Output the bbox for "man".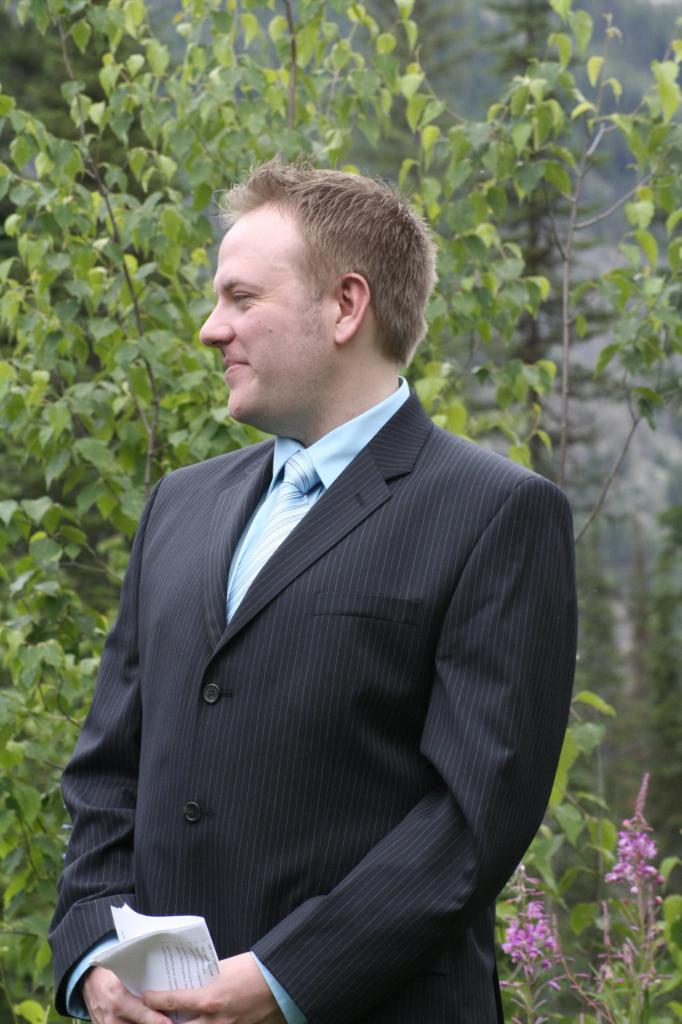
bbox=[46, 160, 588, 1023].
